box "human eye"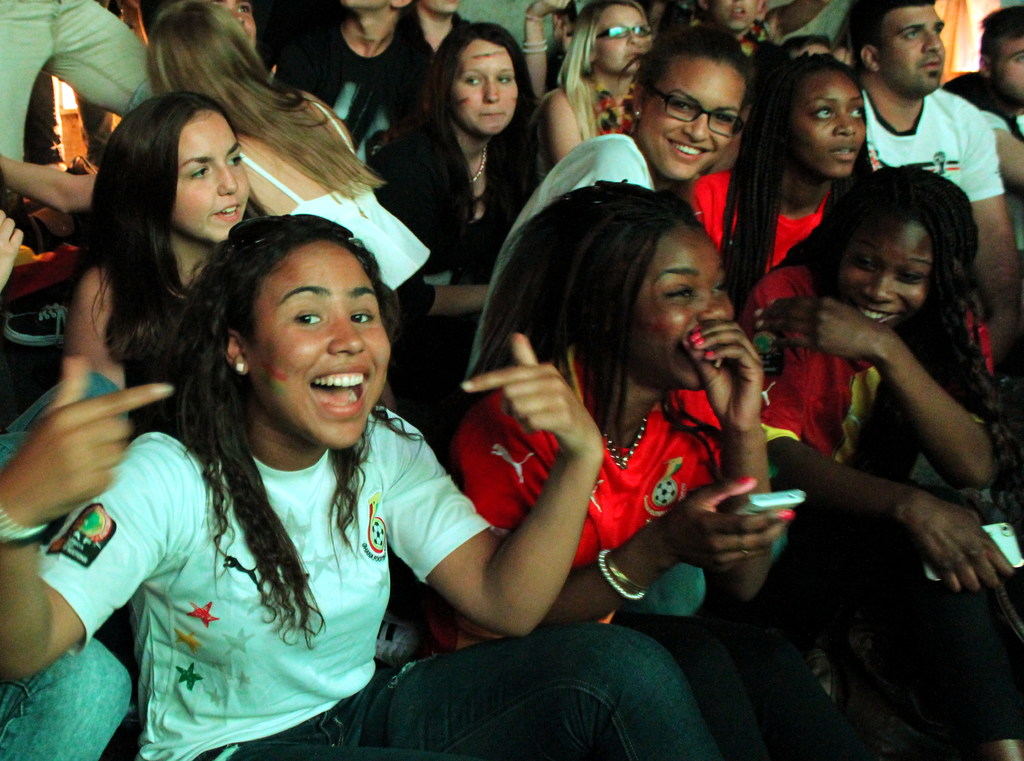
[left=712, top=113, right=738, bottom=124]
